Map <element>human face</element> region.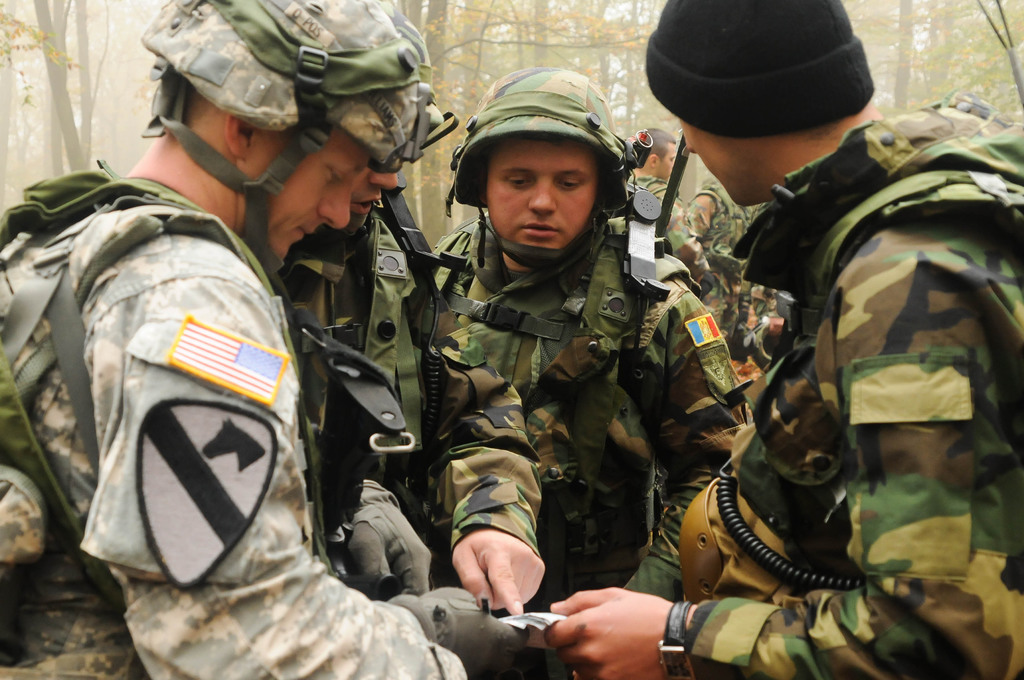
Mapped to <bbox>268, 125, 372, 262</bbox>.
